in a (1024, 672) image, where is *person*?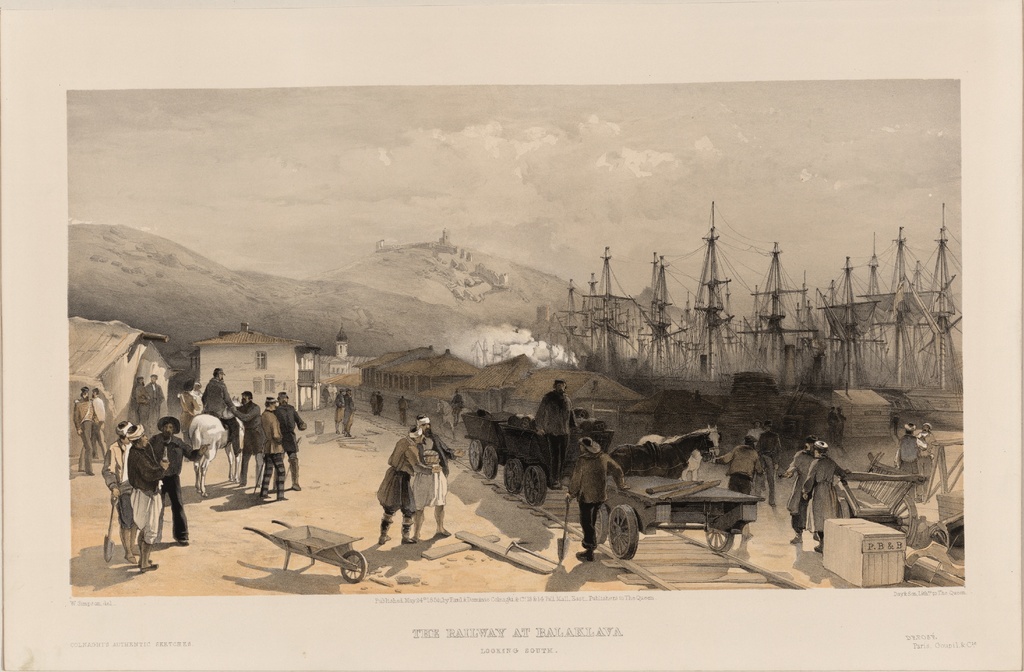
select_region(99, 425, 130, 556).
